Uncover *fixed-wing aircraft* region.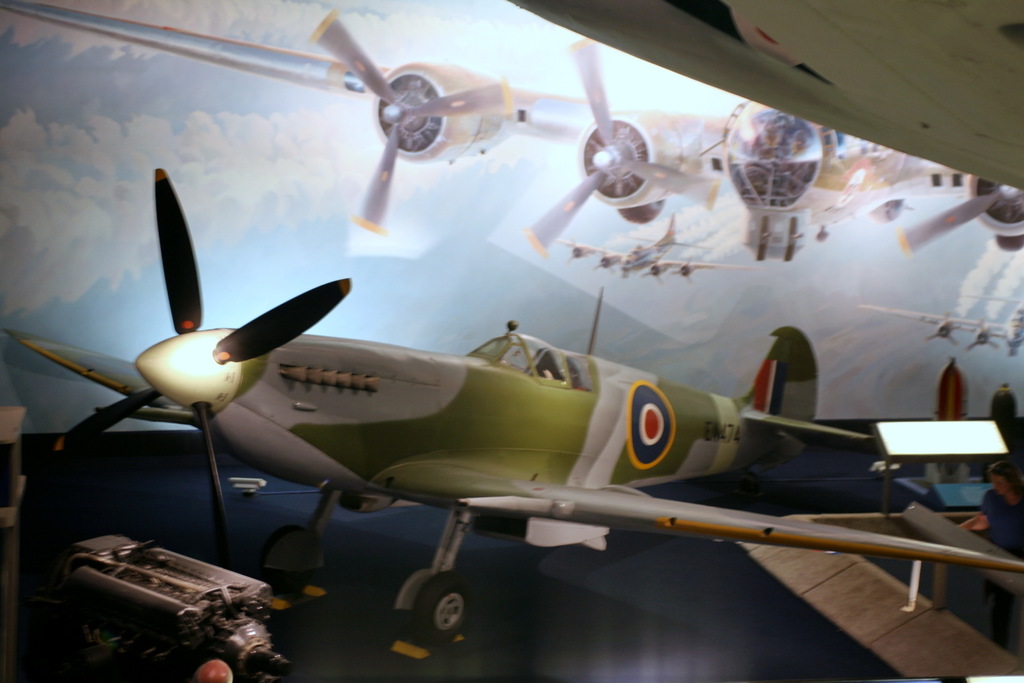
Uncovered: [left=13, top=151, right=1023, bottom=646].
